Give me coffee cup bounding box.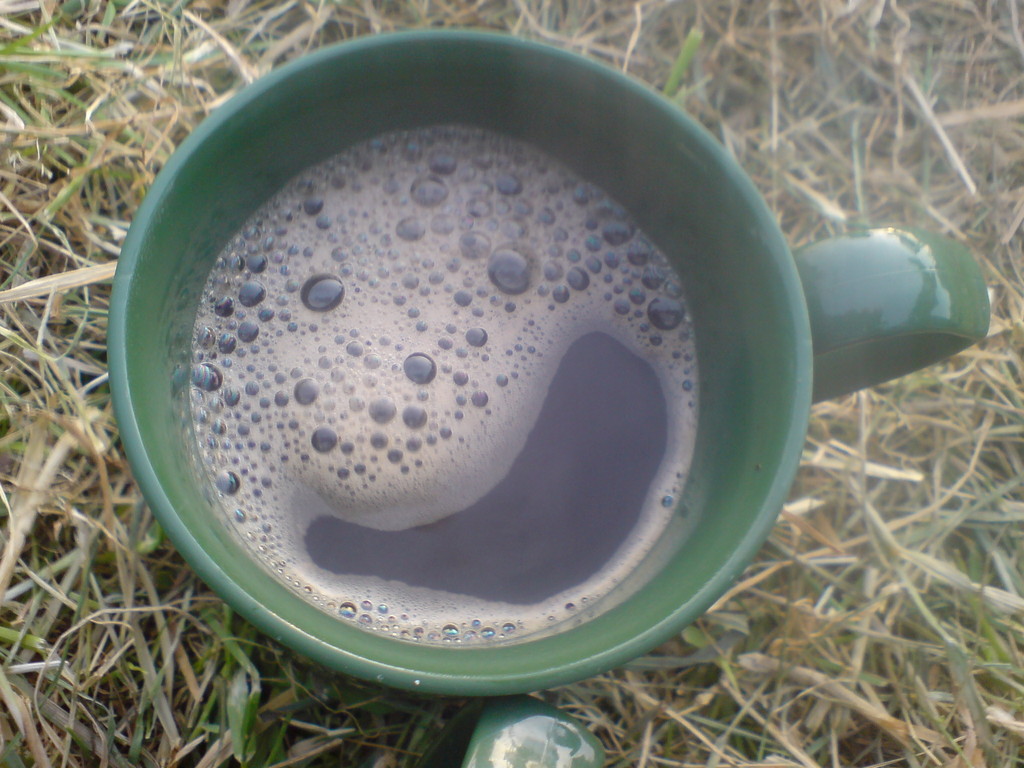
rect(97, 20, 993, 701).
